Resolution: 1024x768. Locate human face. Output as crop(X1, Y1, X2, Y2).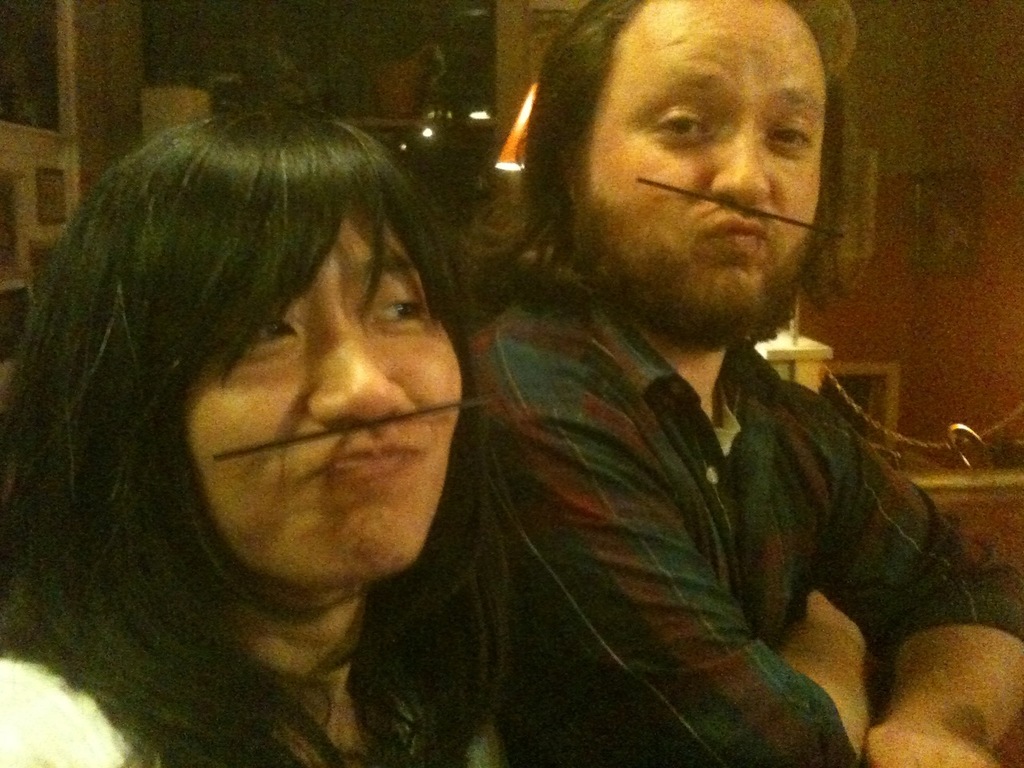
crop(587, 0, 823, 325).
